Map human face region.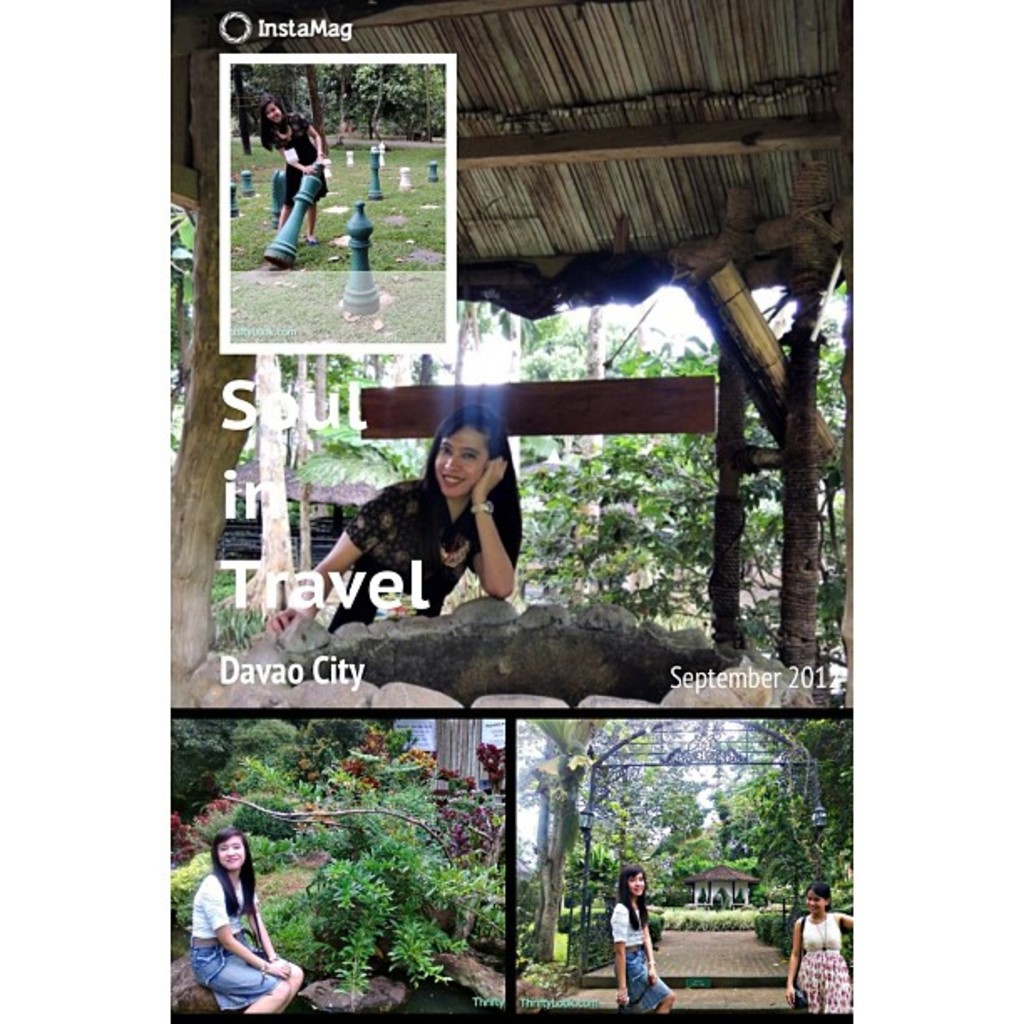
Mapped to region(627, 872, 644, 892).
